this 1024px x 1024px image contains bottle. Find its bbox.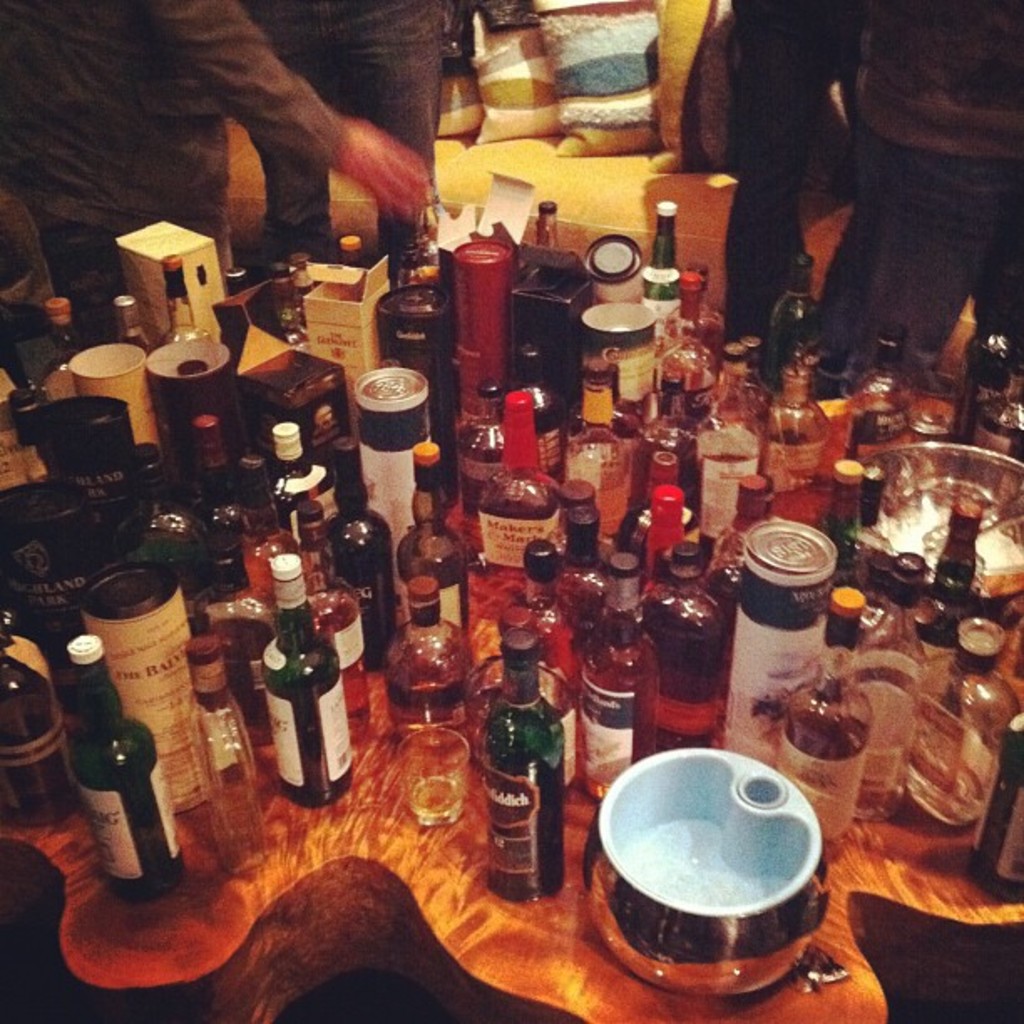
637 350 703 433.
